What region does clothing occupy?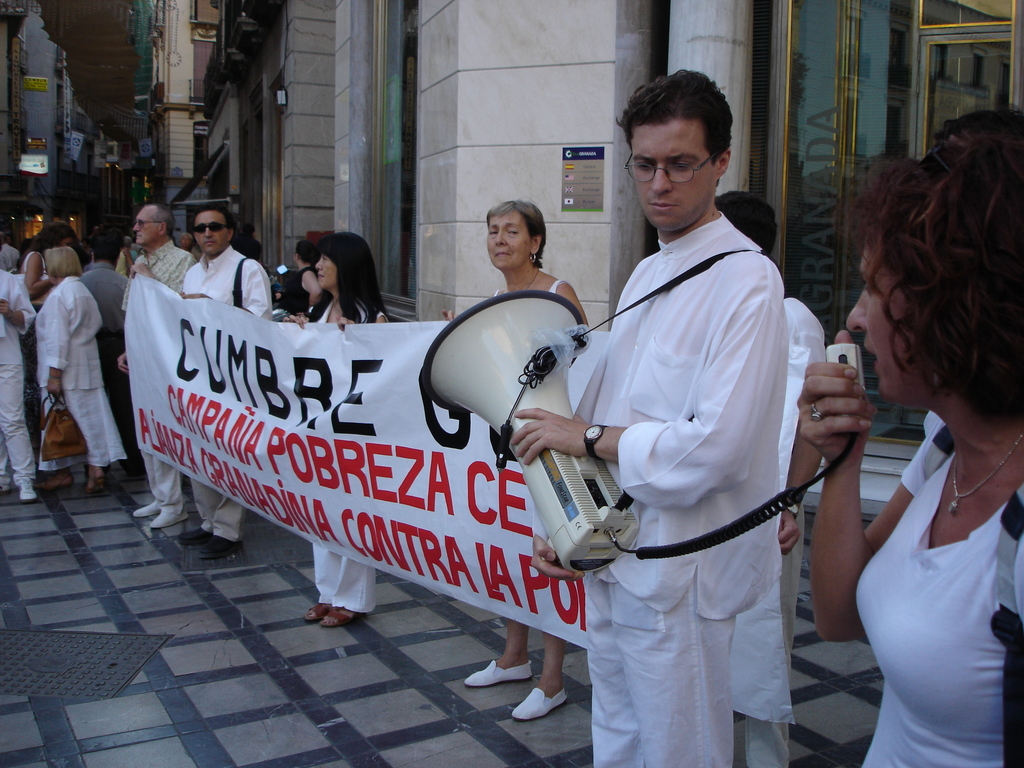
left=856, top=410, right=1023, bottom=767.
